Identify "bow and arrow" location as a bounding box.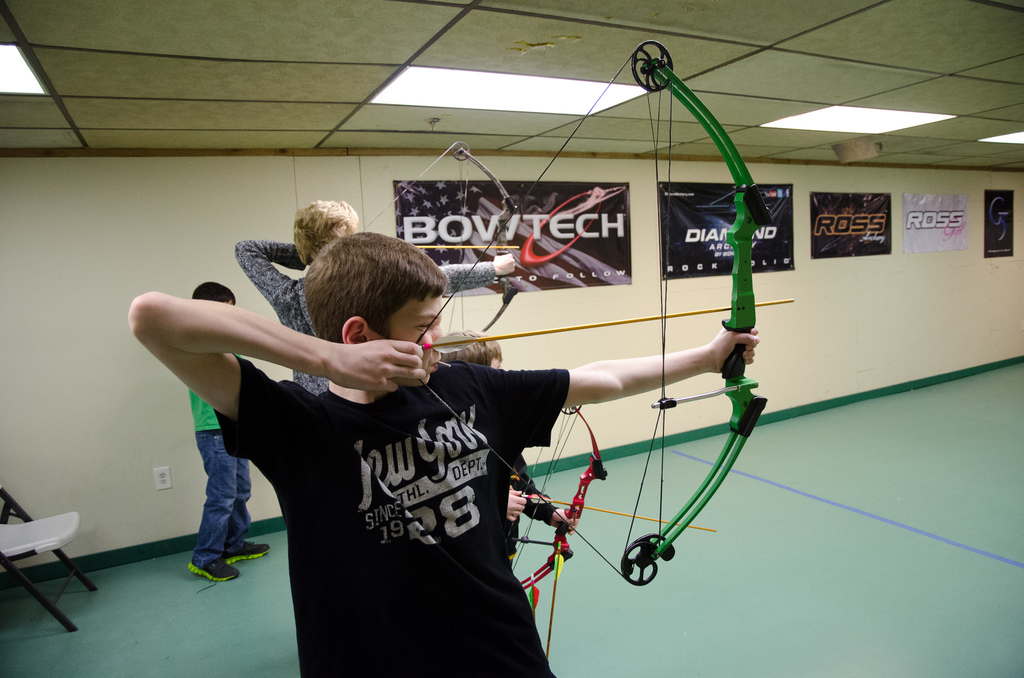
<box>526,575,534,626</box>.
